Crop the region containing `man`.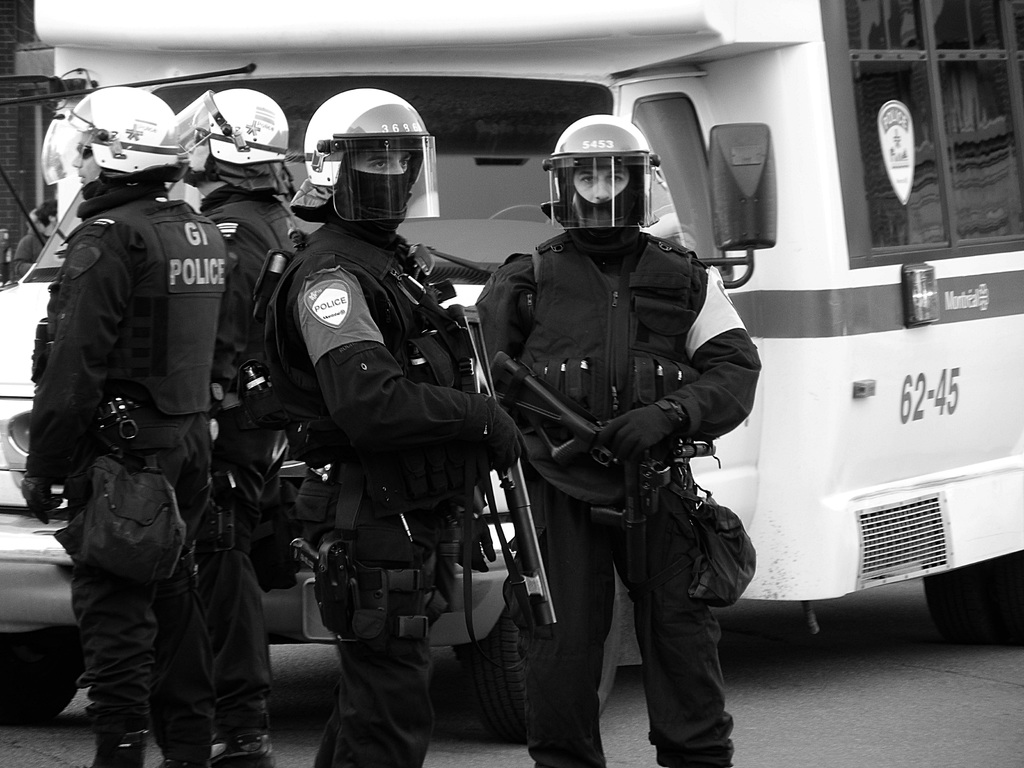
Crop region: (259, 87, 527, 767).
